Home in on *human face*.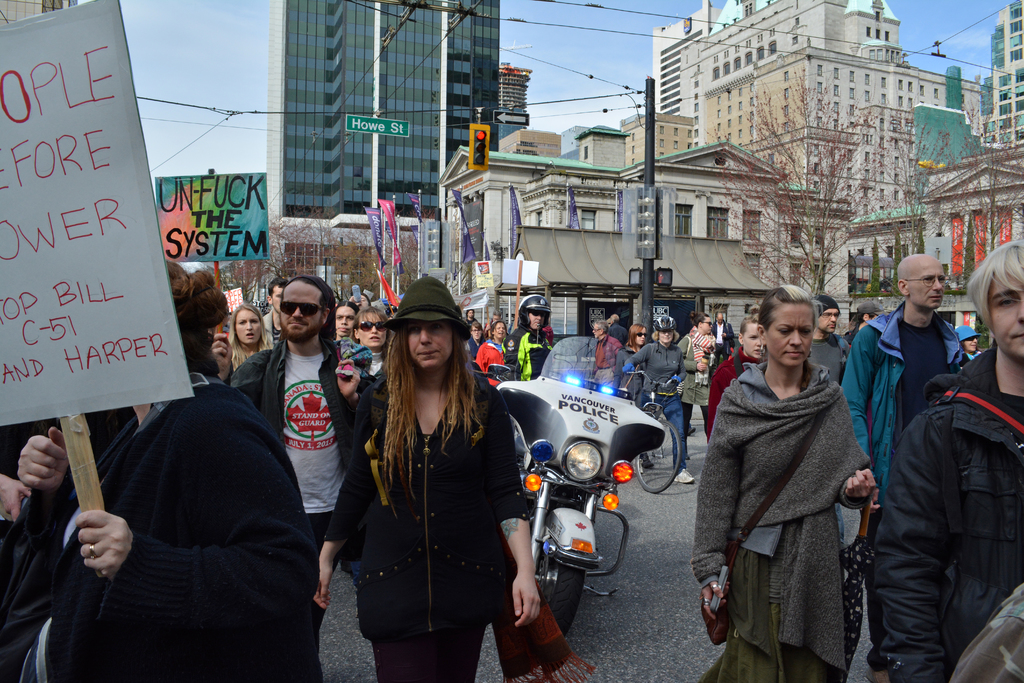
Homed in at (left=908, top=259, right=946, bottom=307).
